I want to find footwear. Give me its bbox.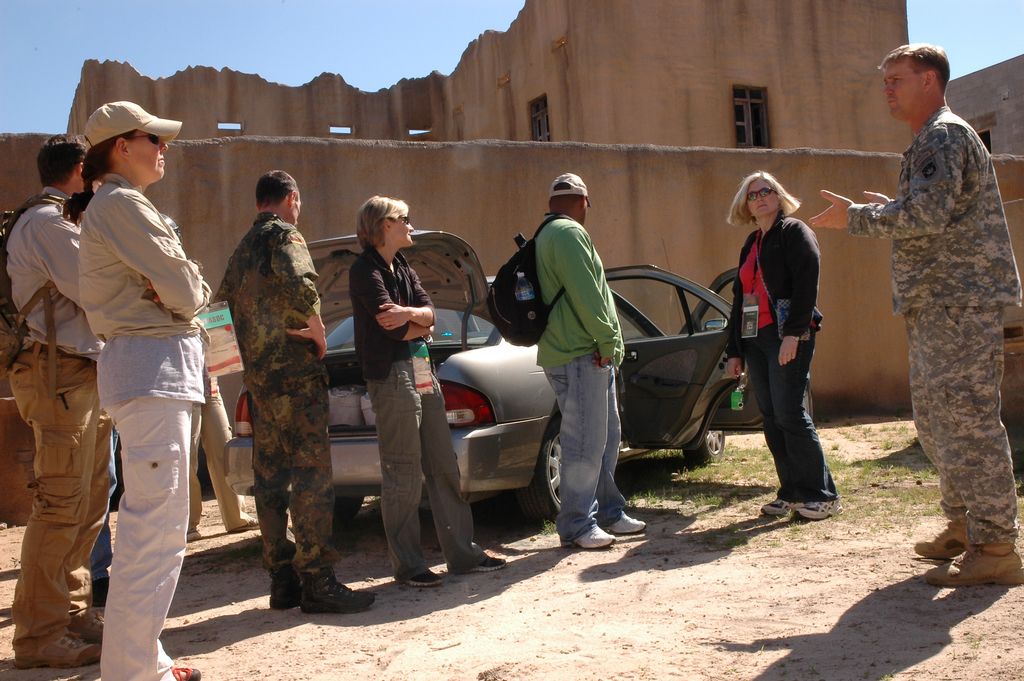
left=762, top=493, right=803, bottom=515.
